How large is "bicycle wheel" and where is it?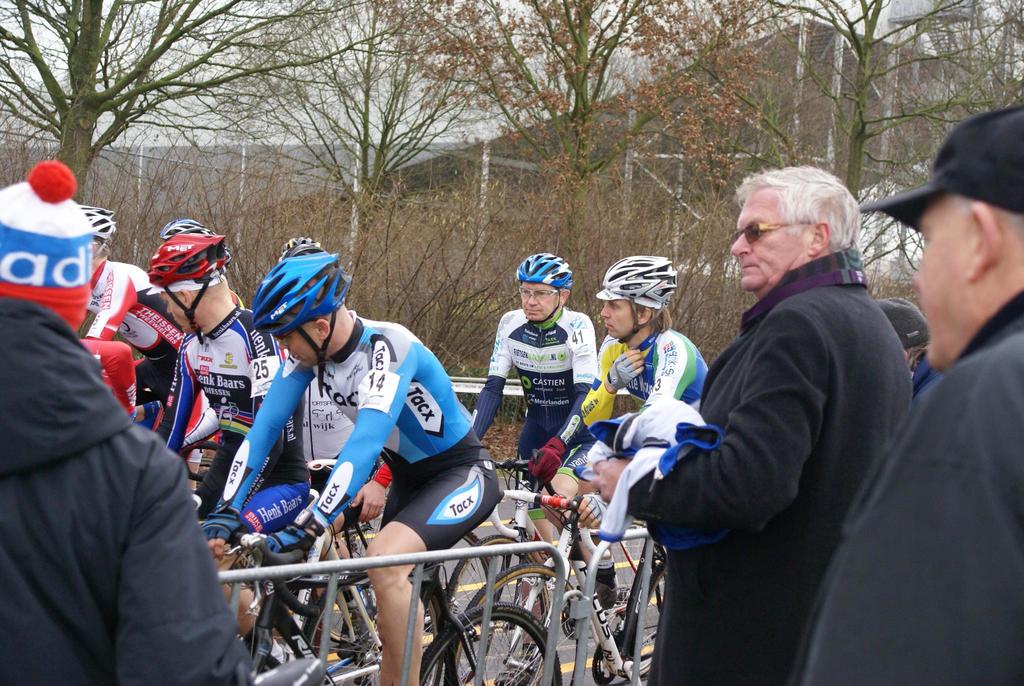
Bounding box: bbox=[413, 601, 567, 685].
